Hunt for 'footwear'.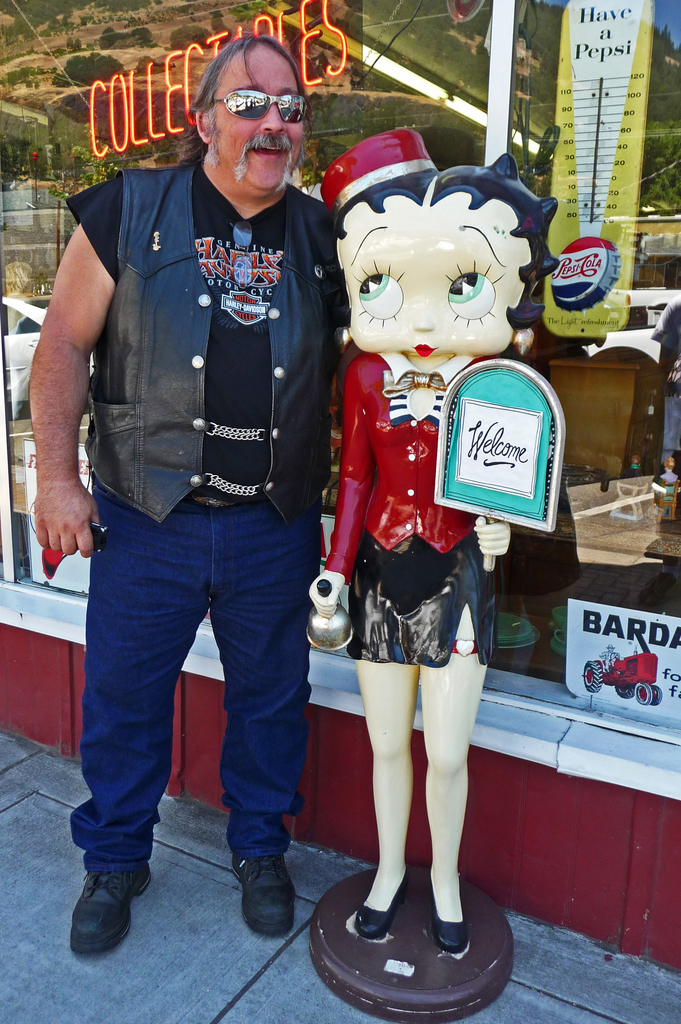
Hunted down at left=426, top=875, right=470, bottom=956.
